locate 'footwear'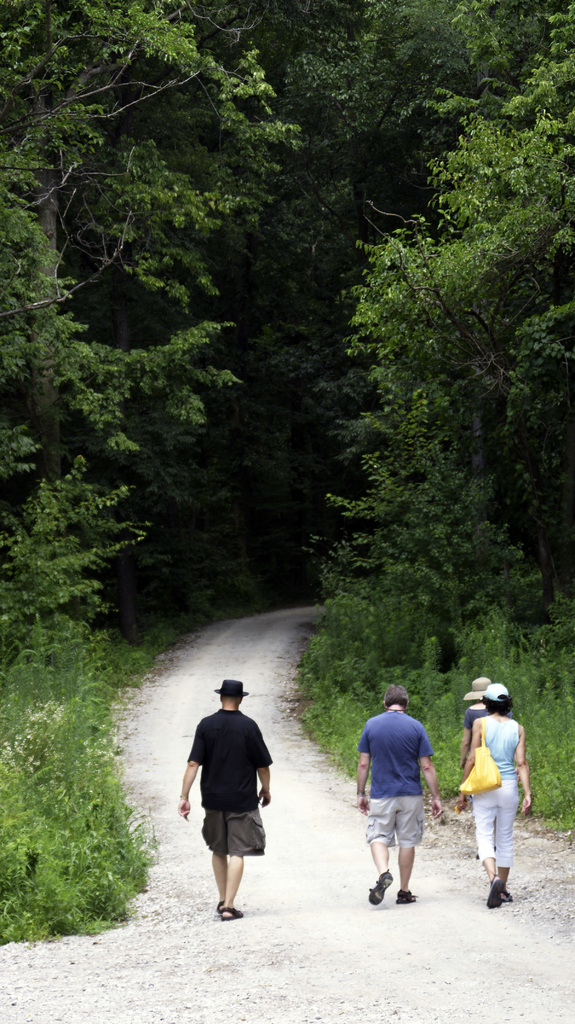
<box>369,870,388,914</box>
